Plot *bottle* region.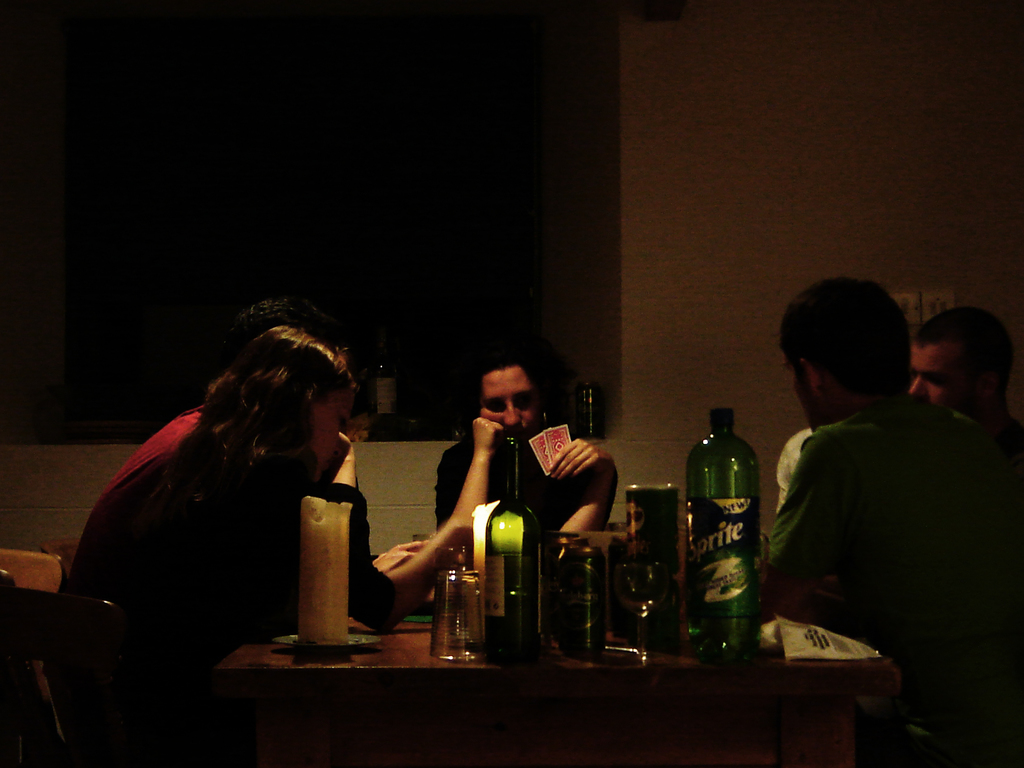
Plotted at [left=684, top=403, right=762, bottom=659].
